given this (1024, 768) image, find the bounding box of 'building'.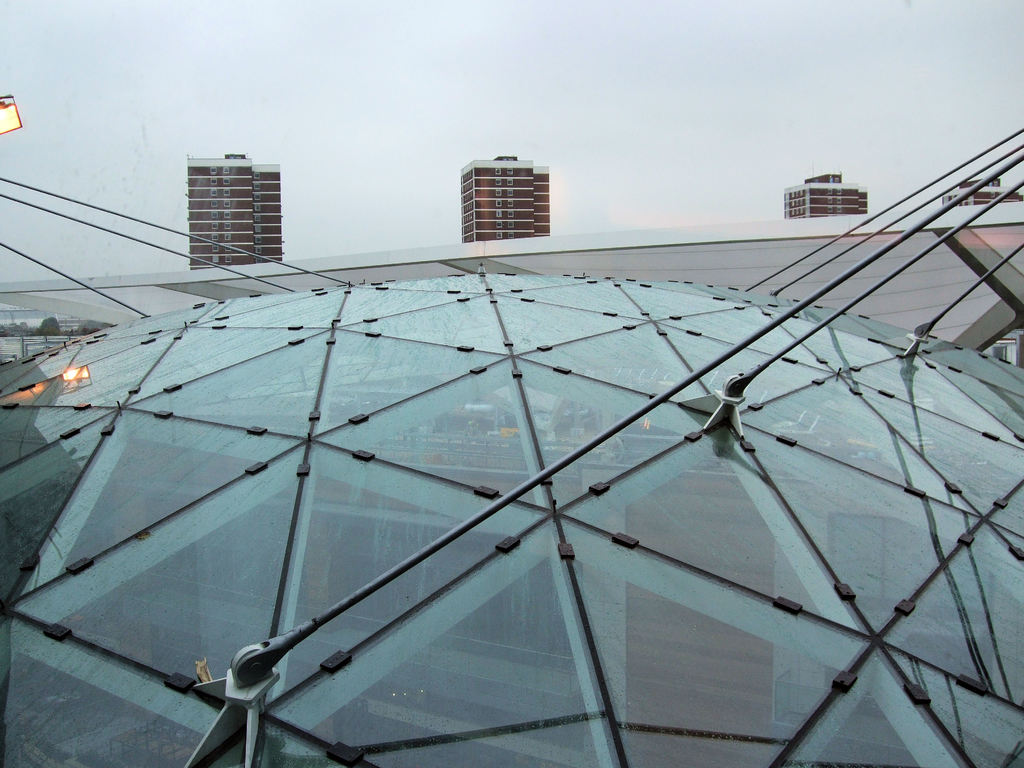
crop(183, 152, 284, 270).
